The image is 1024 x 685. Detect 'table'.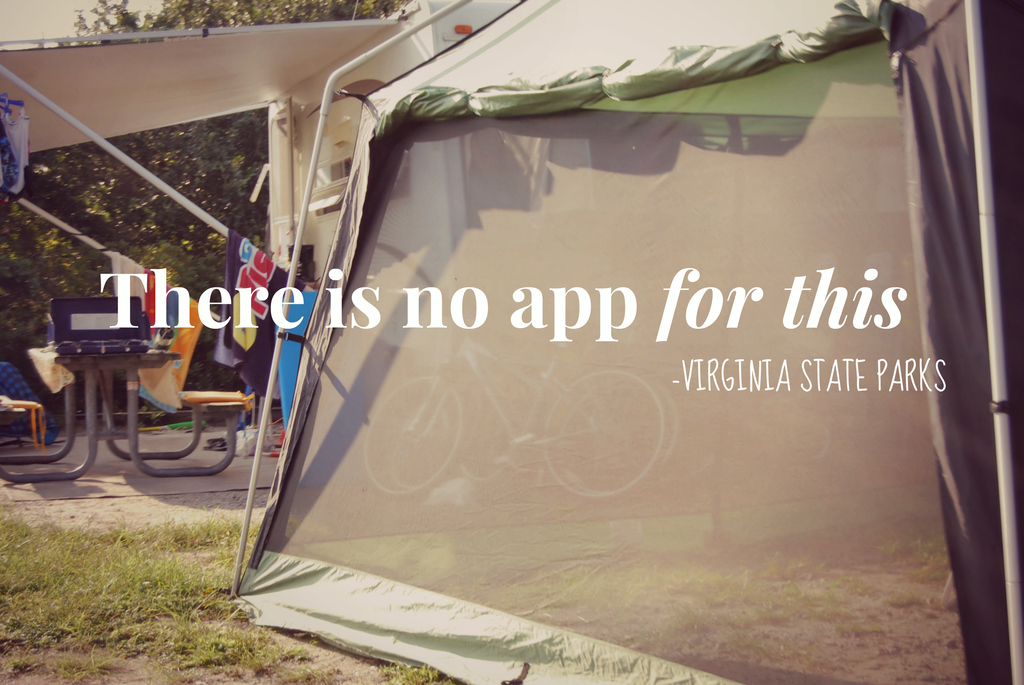
Detection: pyautogui.locateOnScreen(51, 341, 186, 471).
